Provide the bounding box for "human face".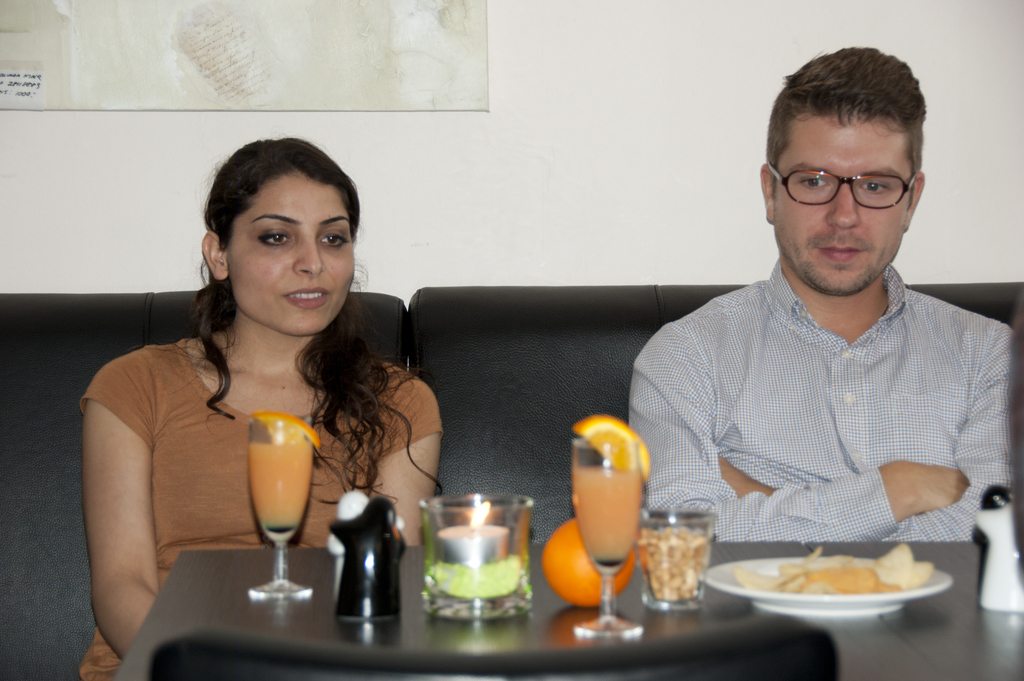
{"x1": 227, "y1": 161, "x2": 351, "y2": 327}.
